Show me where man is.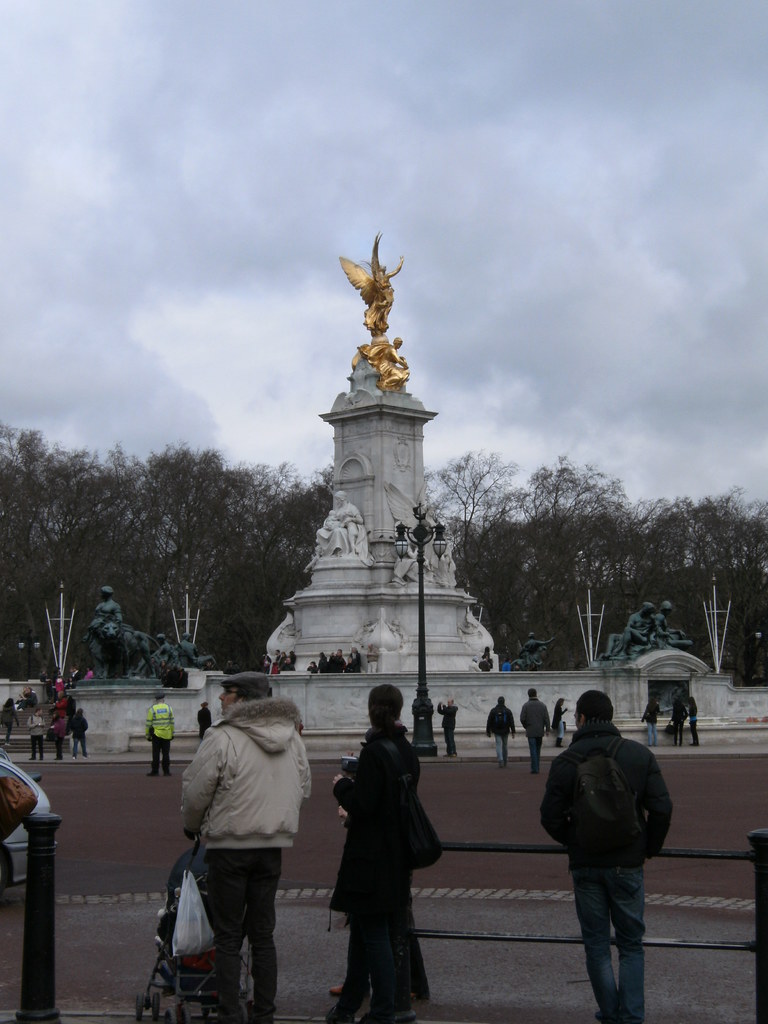
man is at locate(195, 675, 326, 1023).
